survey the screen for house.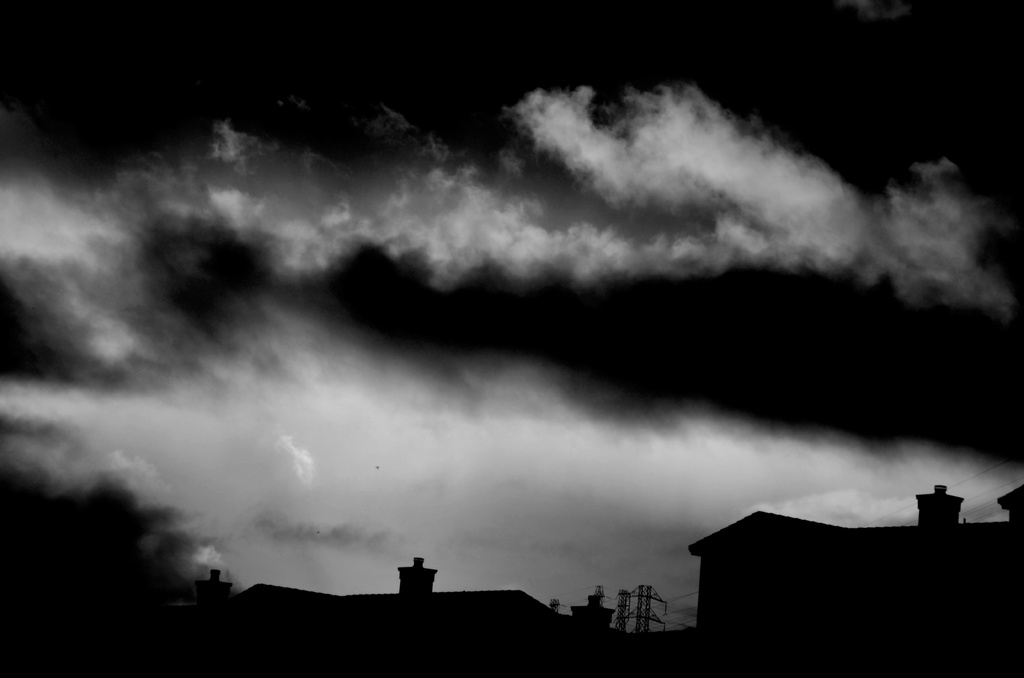
Survey found: {"left": 675, "top": 481, "right": 1003, "bottom": 649}.
